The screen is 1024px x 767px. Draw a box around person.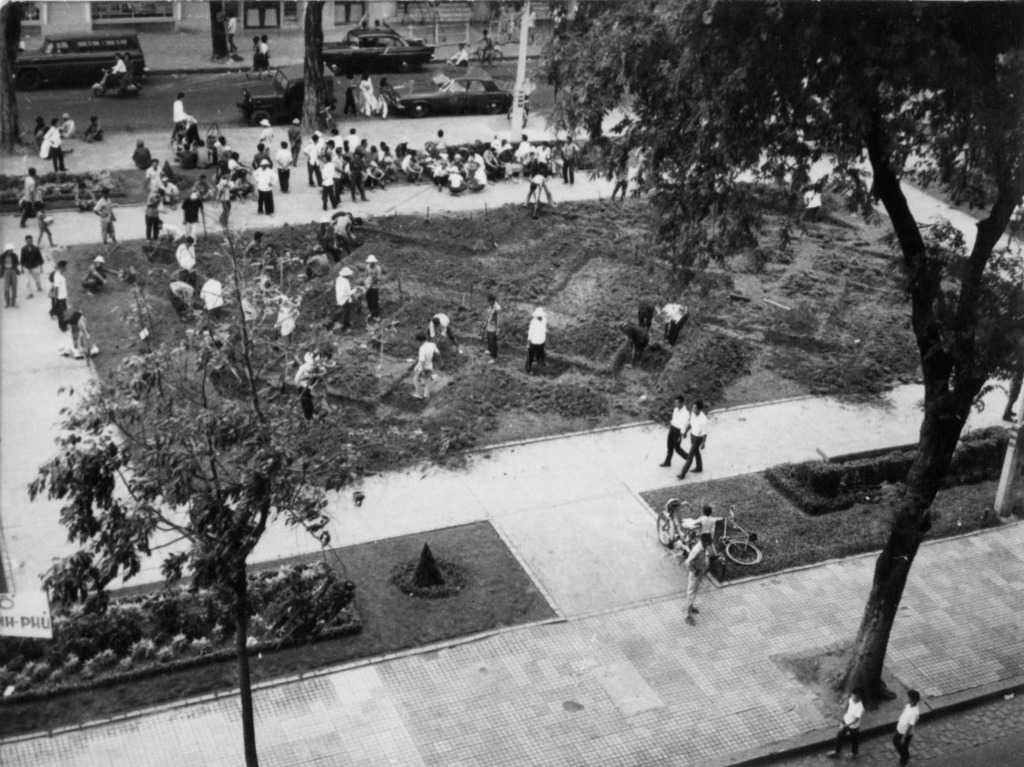
523, 304, 549, 370.
